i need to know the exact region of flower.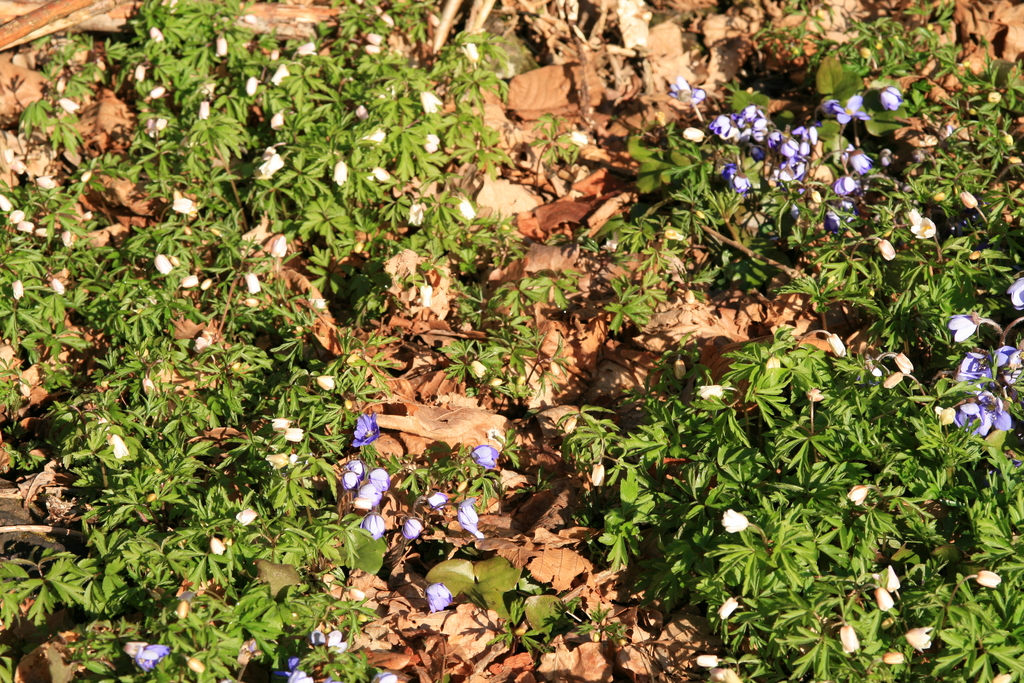
Region: l=12, t=279, r=27, b=299.
